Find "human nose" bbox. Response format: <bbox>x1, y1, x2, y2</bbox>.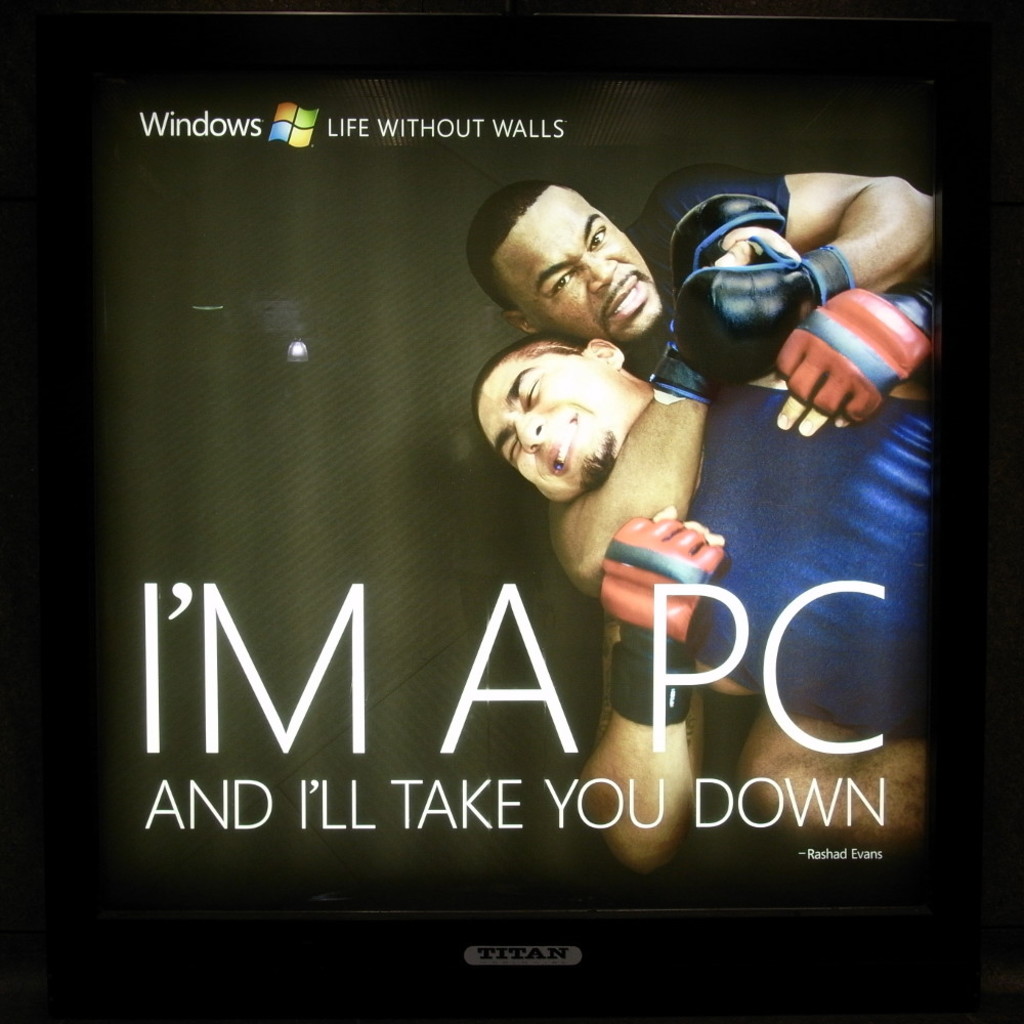
<bbox>517, 412, 547, 451</bbox>.
